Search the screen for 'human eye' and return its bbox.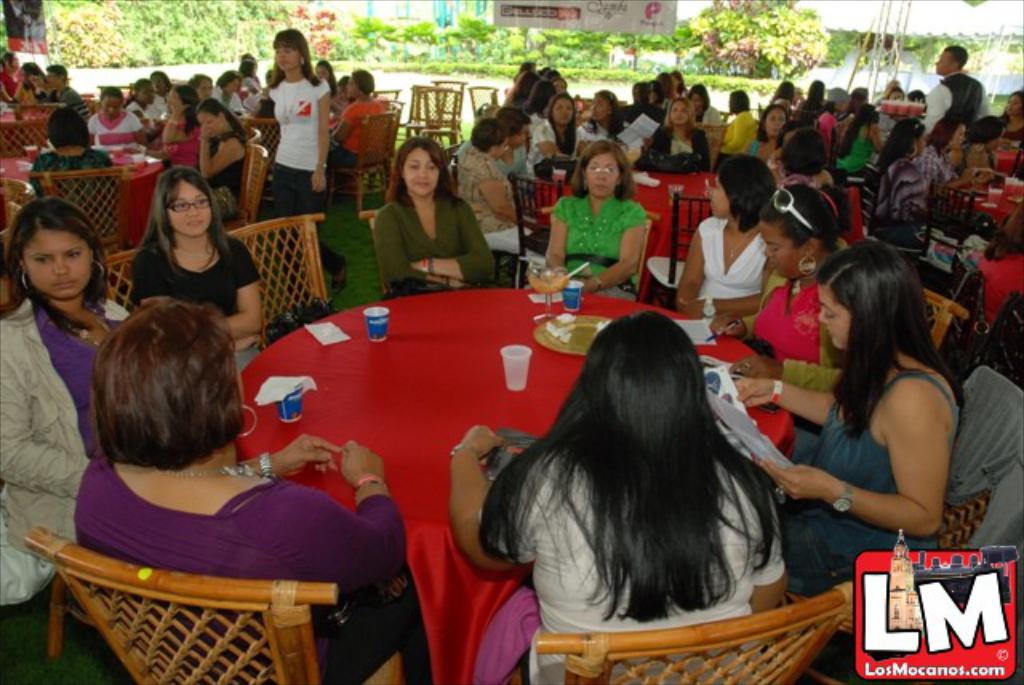
Found: 608 165 614 173.
